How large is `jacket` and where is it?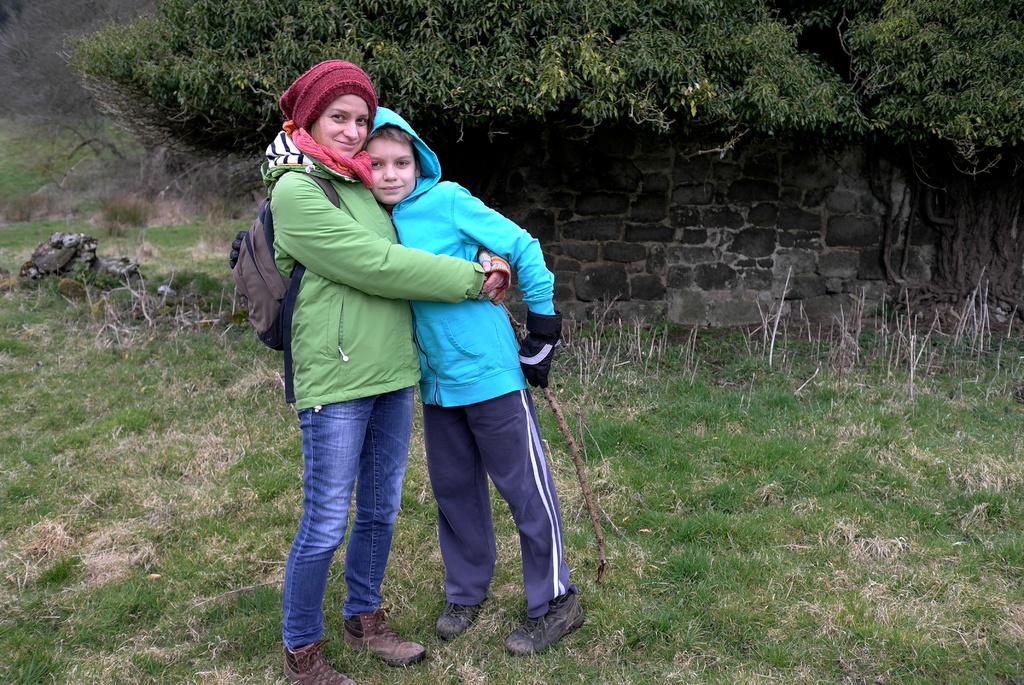
Bounding box: bbox=(239, 108, 552, 450).
